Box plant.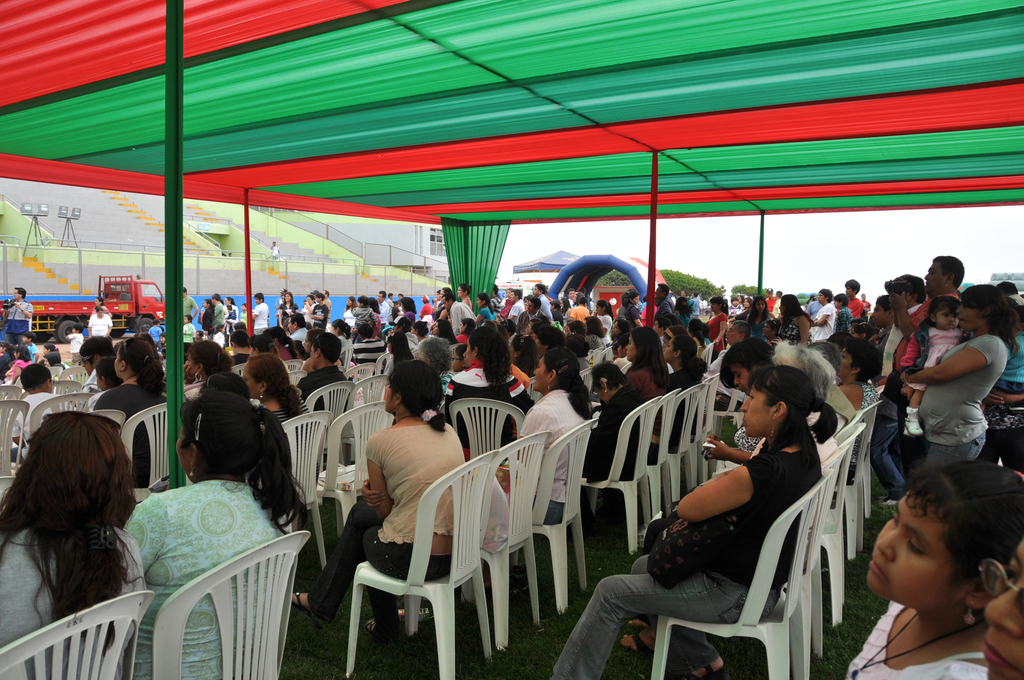
bbox(591, 270, 635, 289).
